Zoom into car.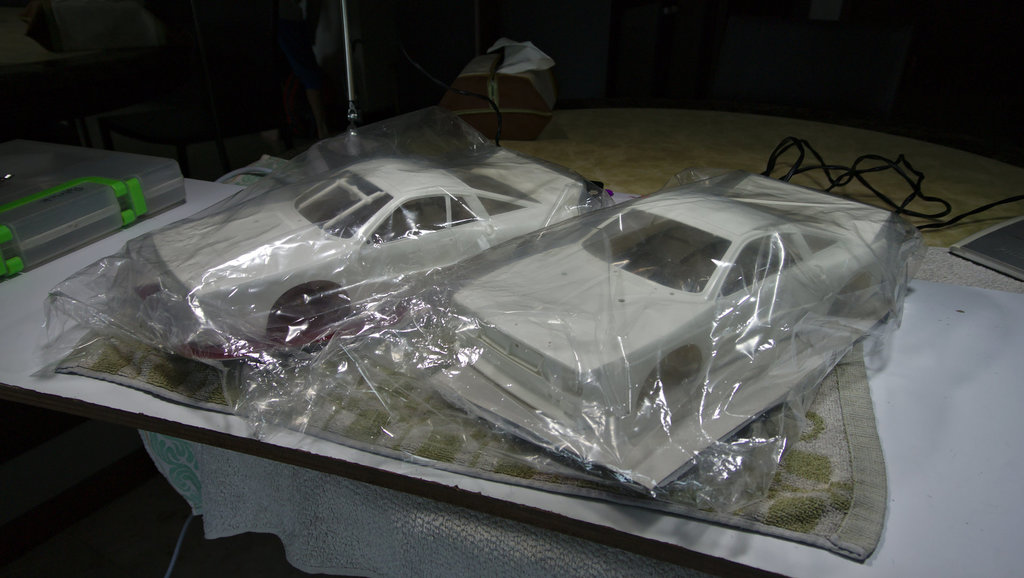
Zoom target: <box>136,160,604,358</box>.
